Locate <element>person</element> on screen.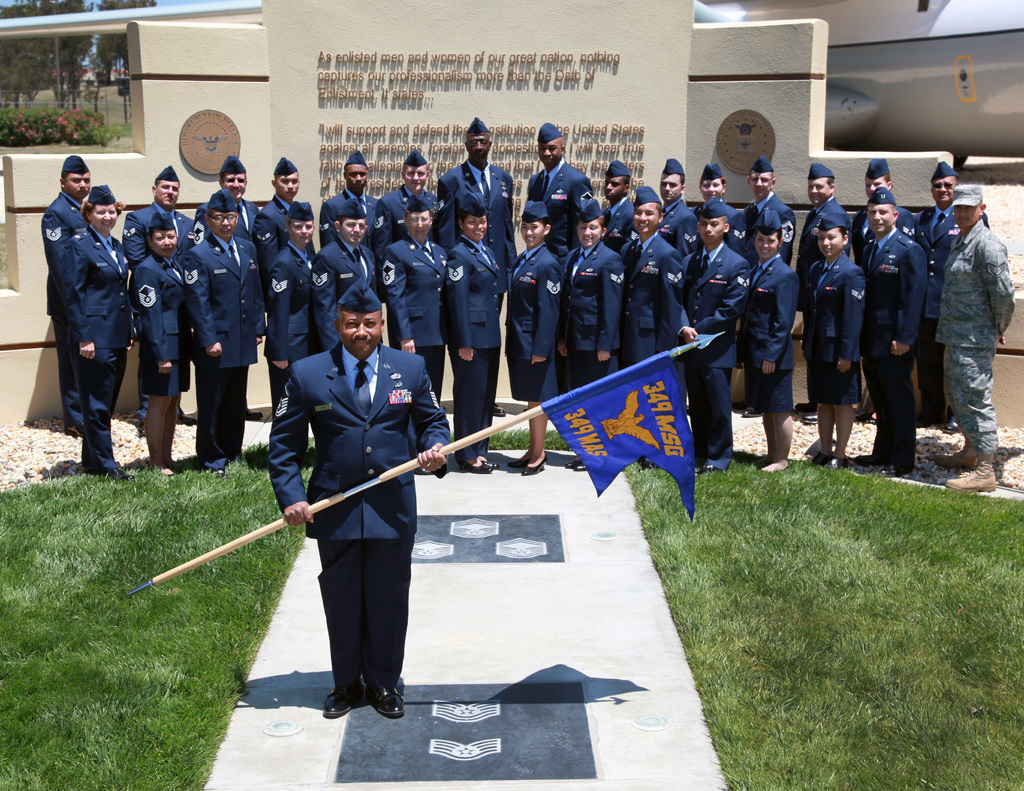
On screen at [left=435, top=116, right=518, bottom=419].
